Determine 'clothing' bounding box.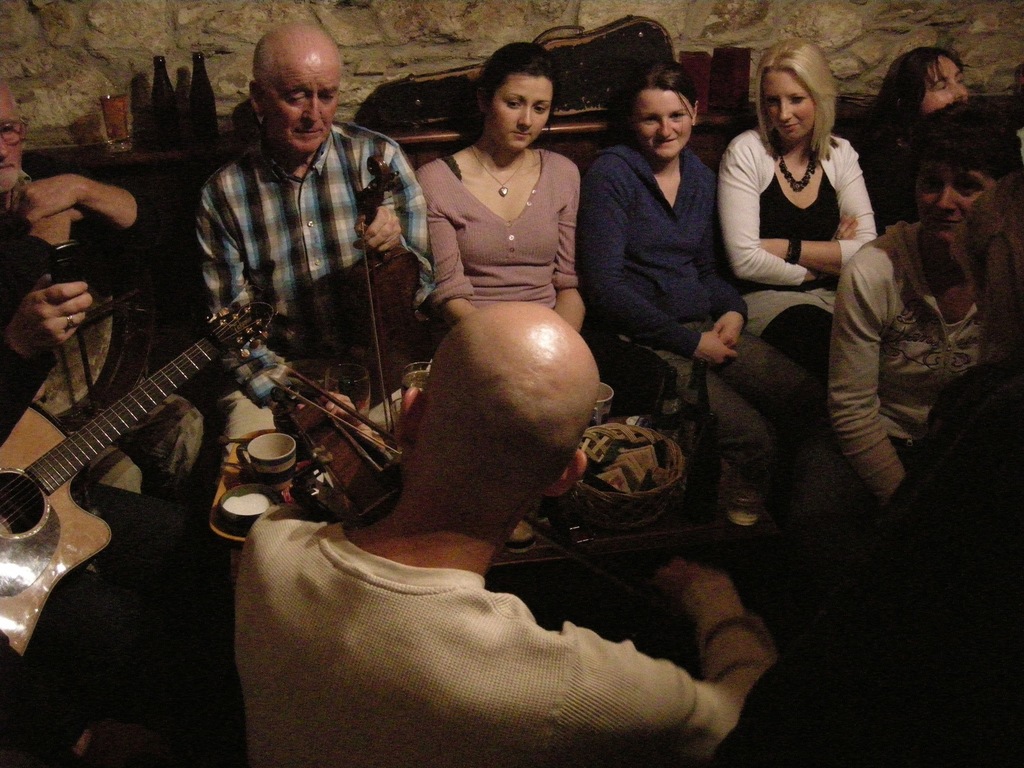
Determined: [left=212, top=387, right=271, bottom=522].
